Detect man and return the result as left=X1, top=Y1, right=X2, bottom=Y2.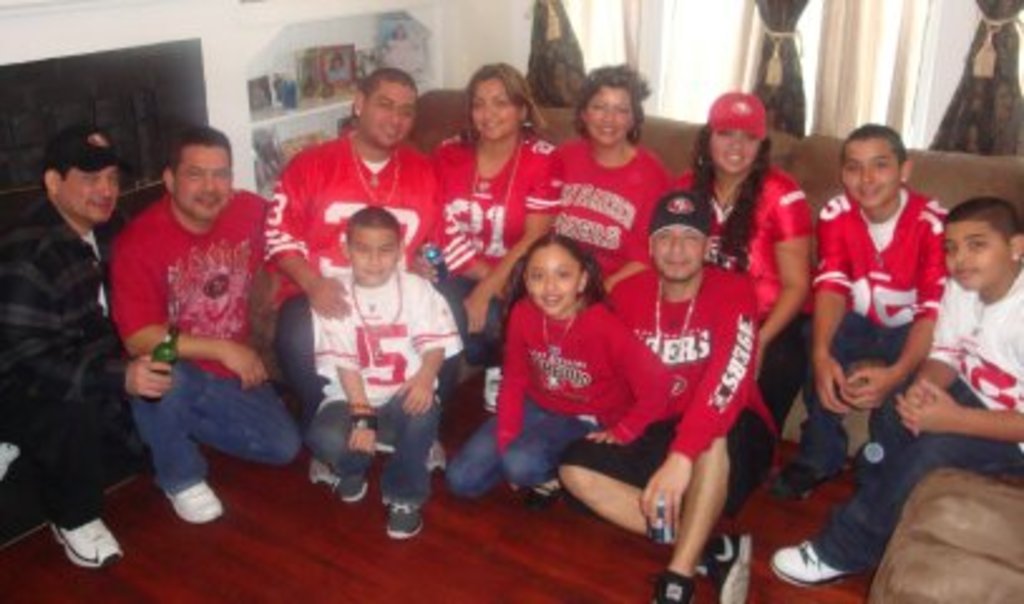
left=556, top=189, right=780, bottom=601.
